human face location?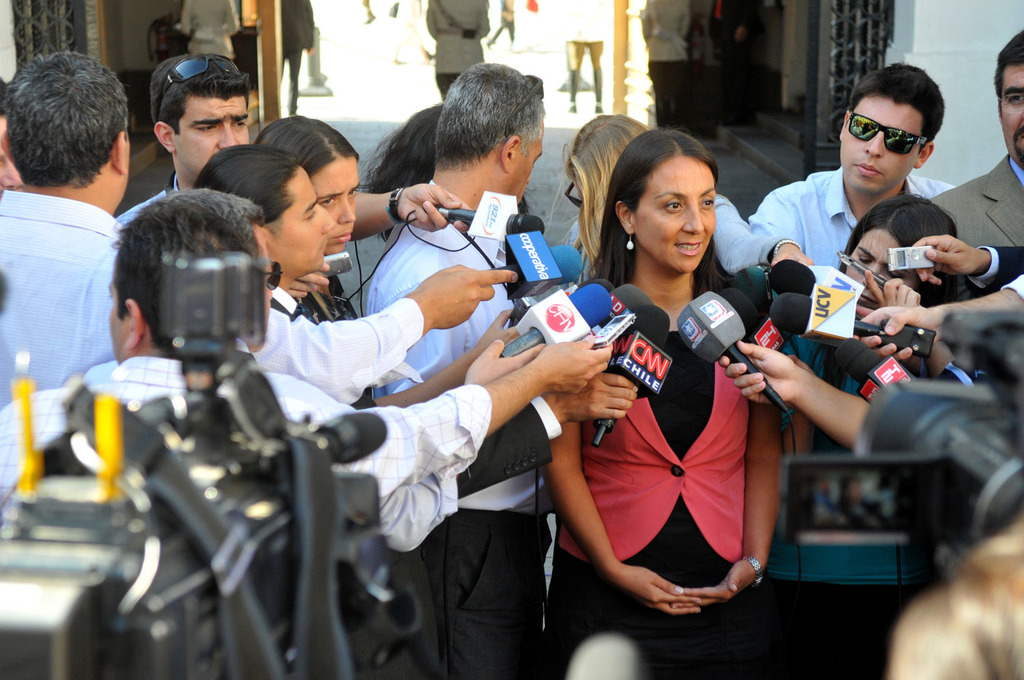
[838, 102, 930, 186]
